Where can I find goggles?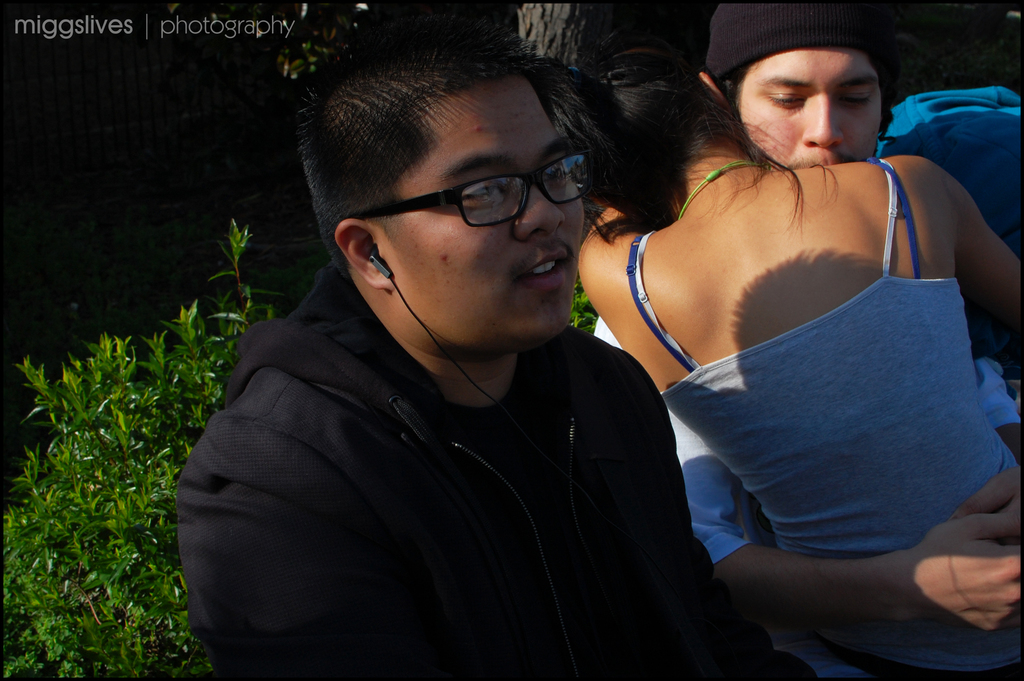
You can find it at BBox(347, 136, 611, 232).
